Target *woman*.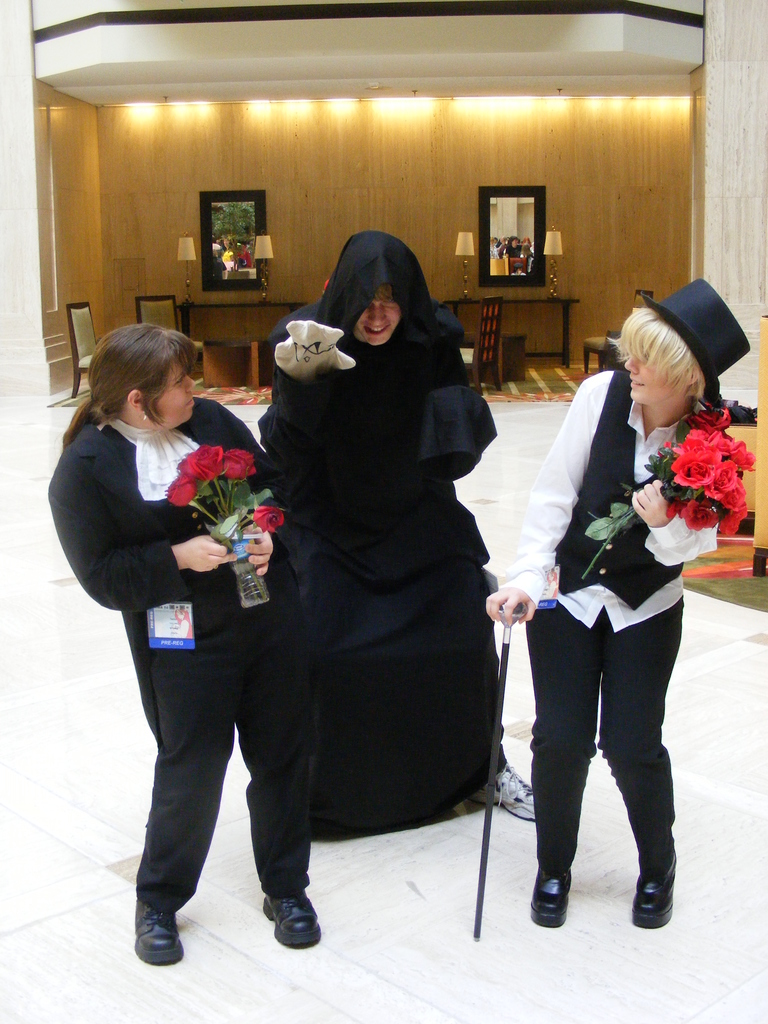
Target region: <box>476,286,767,930</box>.
